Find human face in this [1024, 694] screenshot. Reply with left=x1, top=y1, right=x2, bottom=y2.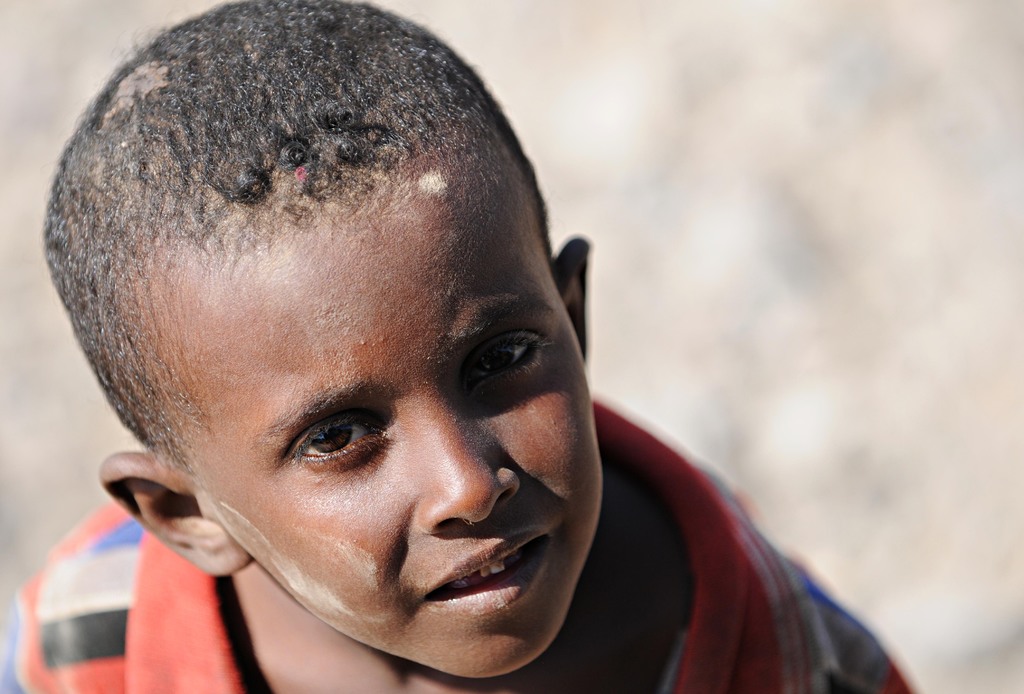
left=172, top=165, right=599, bottom=674.
